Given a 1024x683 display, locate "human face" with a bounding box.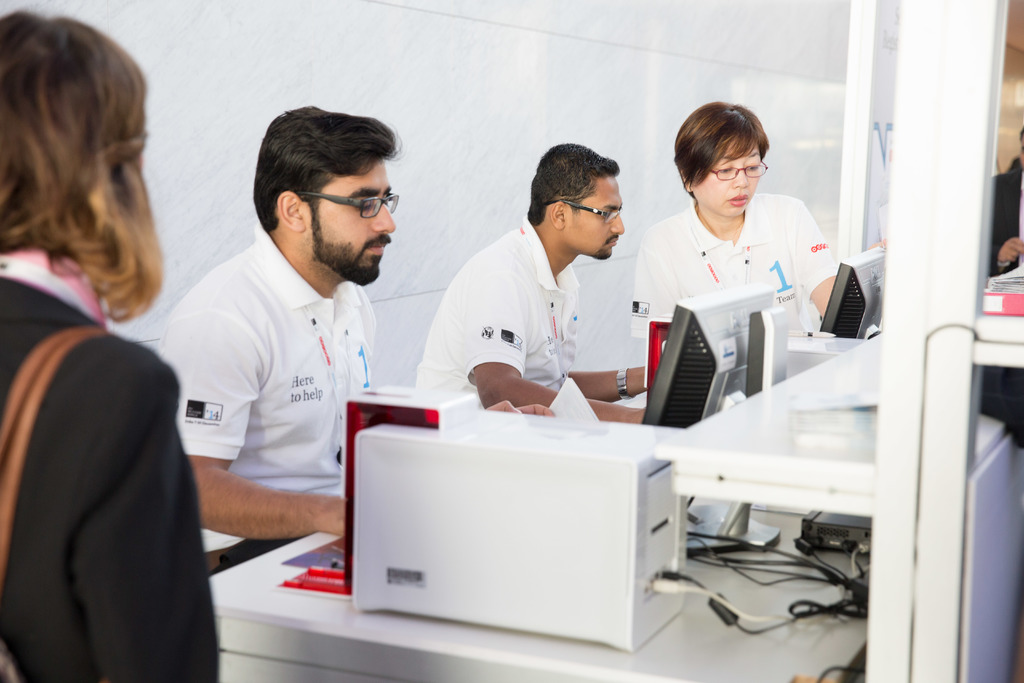
Located: 569 177 624 256.
